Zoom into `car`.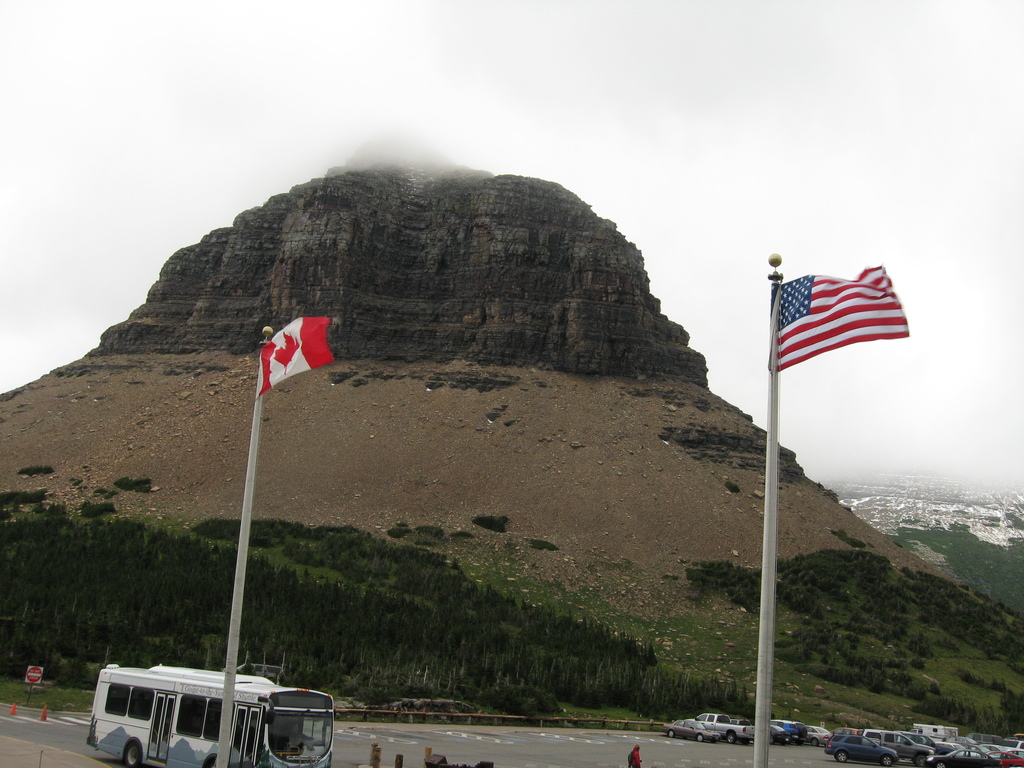
Zoom target: select_region(888, 726, 946, 746).
